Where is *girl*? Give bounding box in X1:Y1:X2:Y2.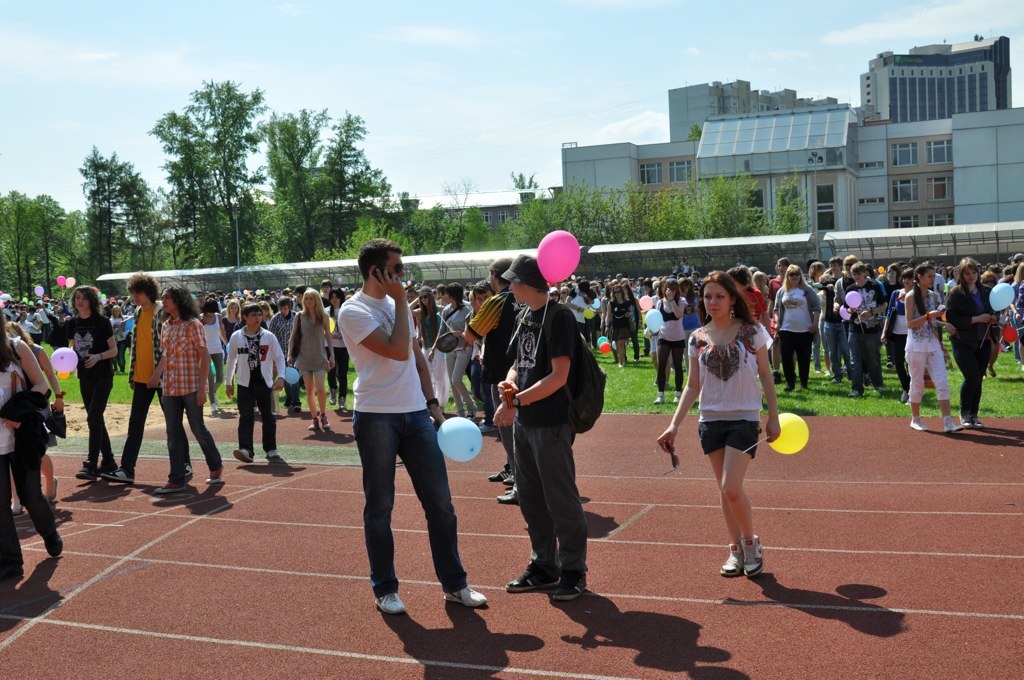
945:258:1001:423.
